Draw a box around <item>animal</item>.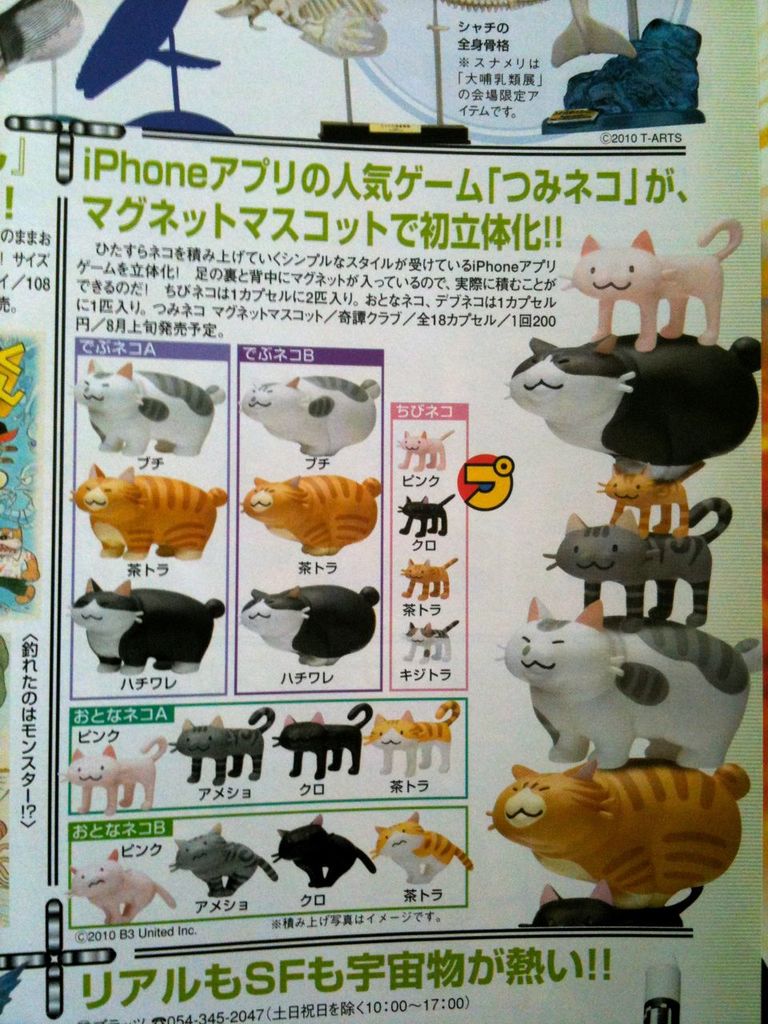
bbox=[367, 810, 478, 885].
